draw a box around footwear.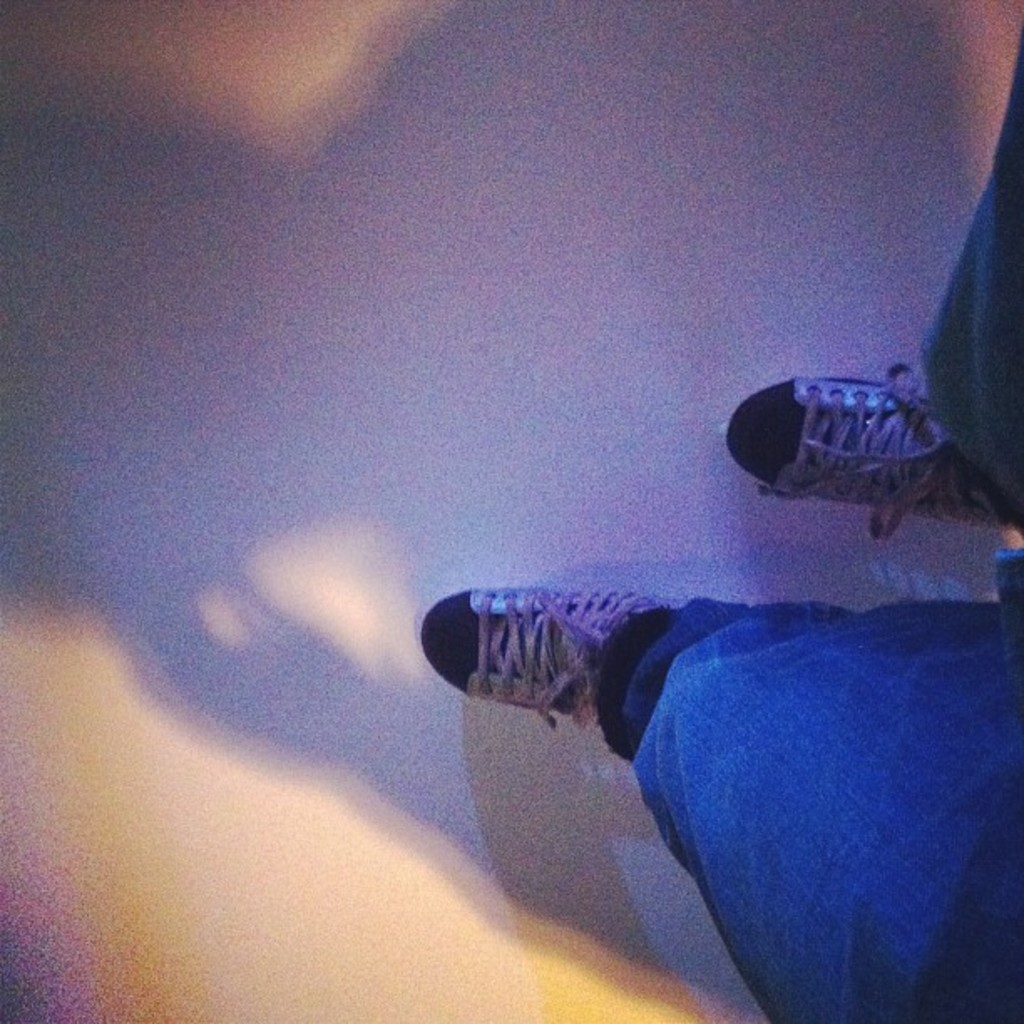
{"x1": 432, "y1": 584, "x2": 694, "y2": 780}.
